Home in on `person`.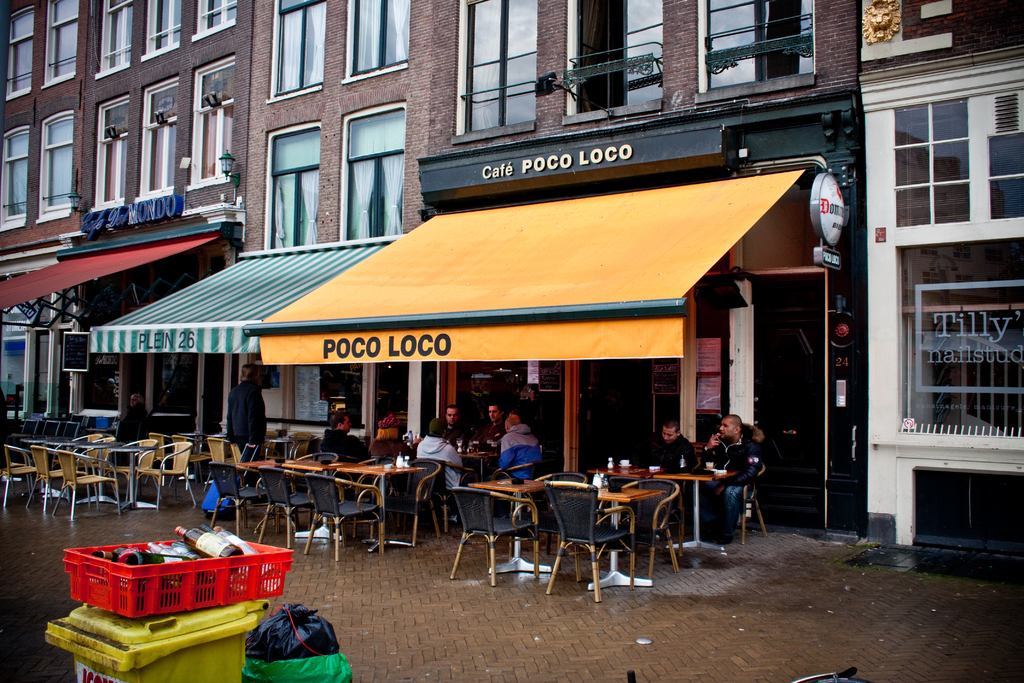
Homed in at {"x1": 314, "y1": 407, "x2": 372, "y2": 488}.
